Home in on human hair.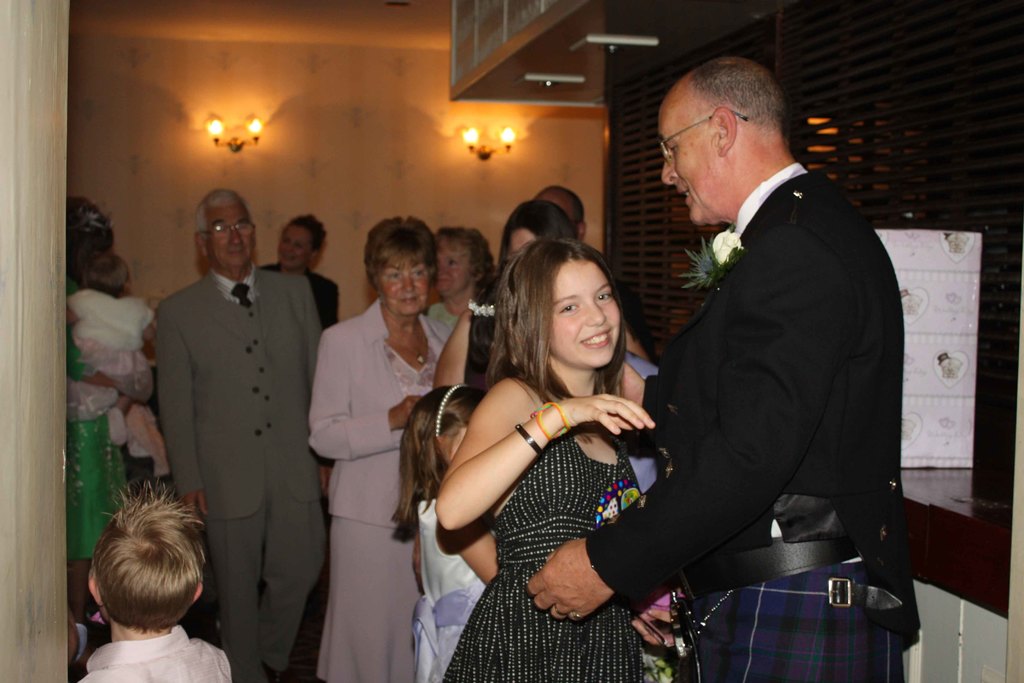
Homed in at bbox(193, 189, 253, 243).
